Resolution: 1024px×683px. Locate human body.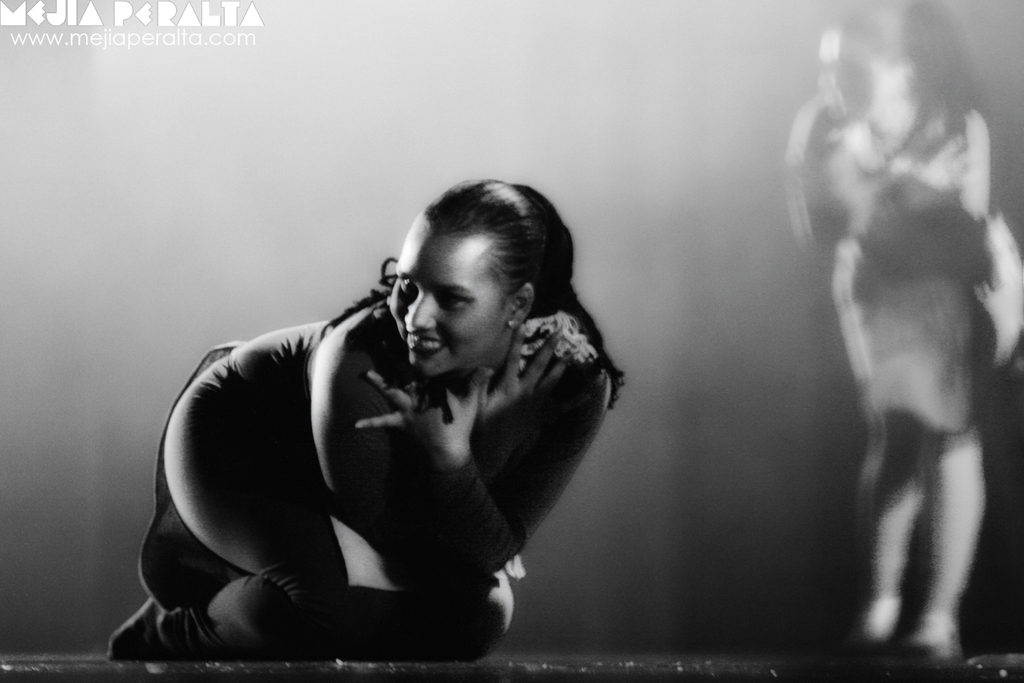
(x1=85, y1=217, x2=661, y2=654).
